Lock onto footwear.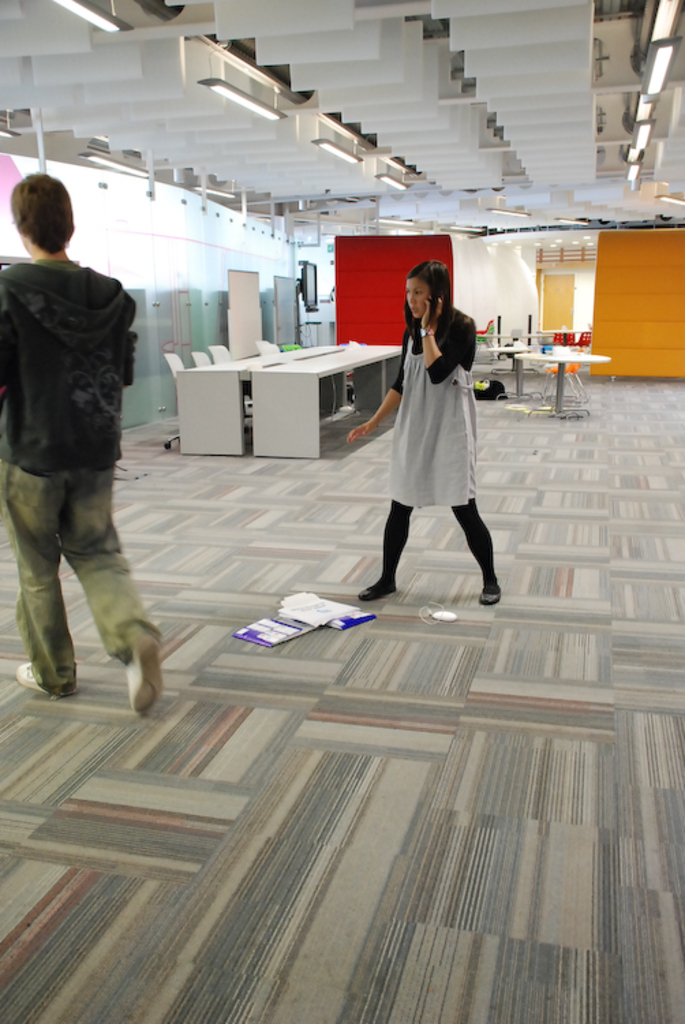
Locked: <region>358, 583, 397, 598</region>.
